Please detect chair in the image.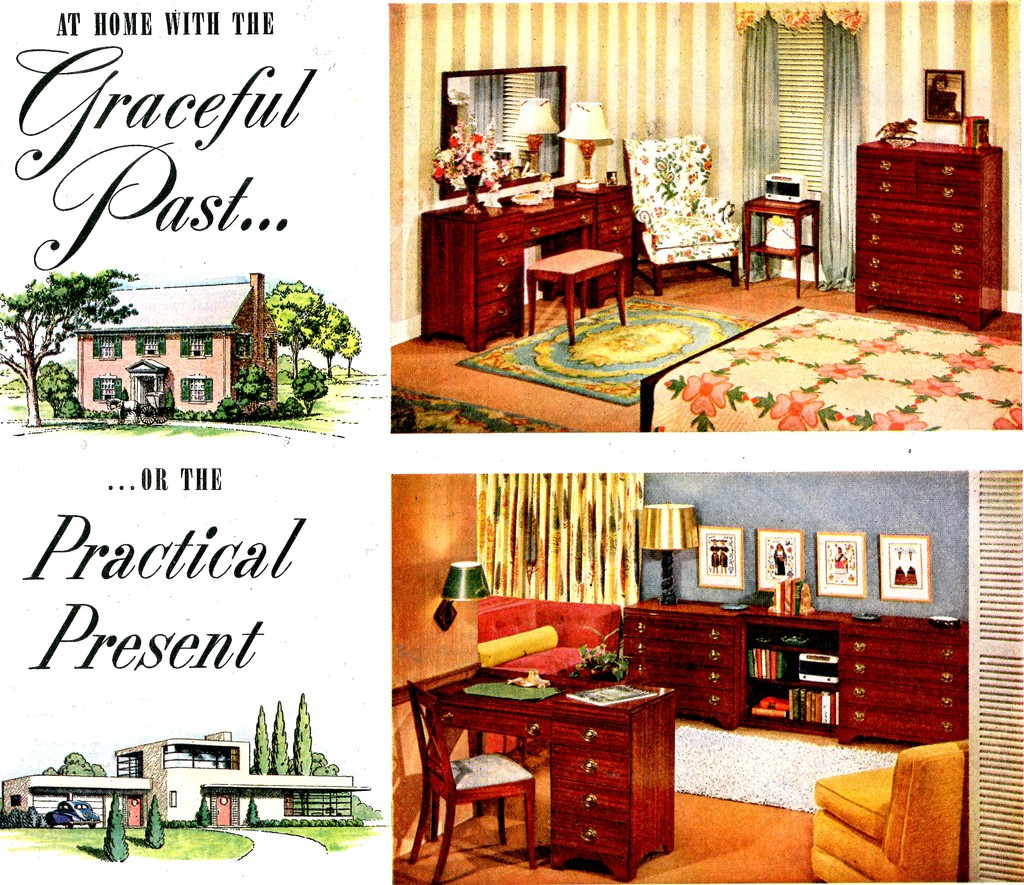
bbox=[404, 682, 538, 884].
